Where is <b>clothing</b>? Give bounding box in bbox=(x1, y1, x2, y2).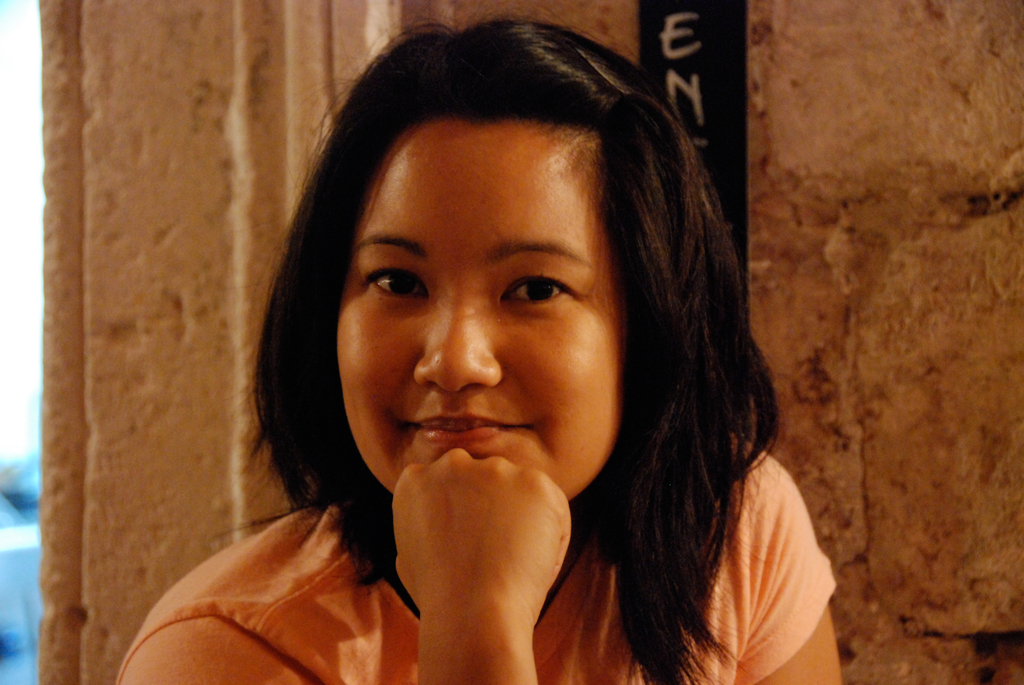
bbox=(101, 434, 840, 684).
